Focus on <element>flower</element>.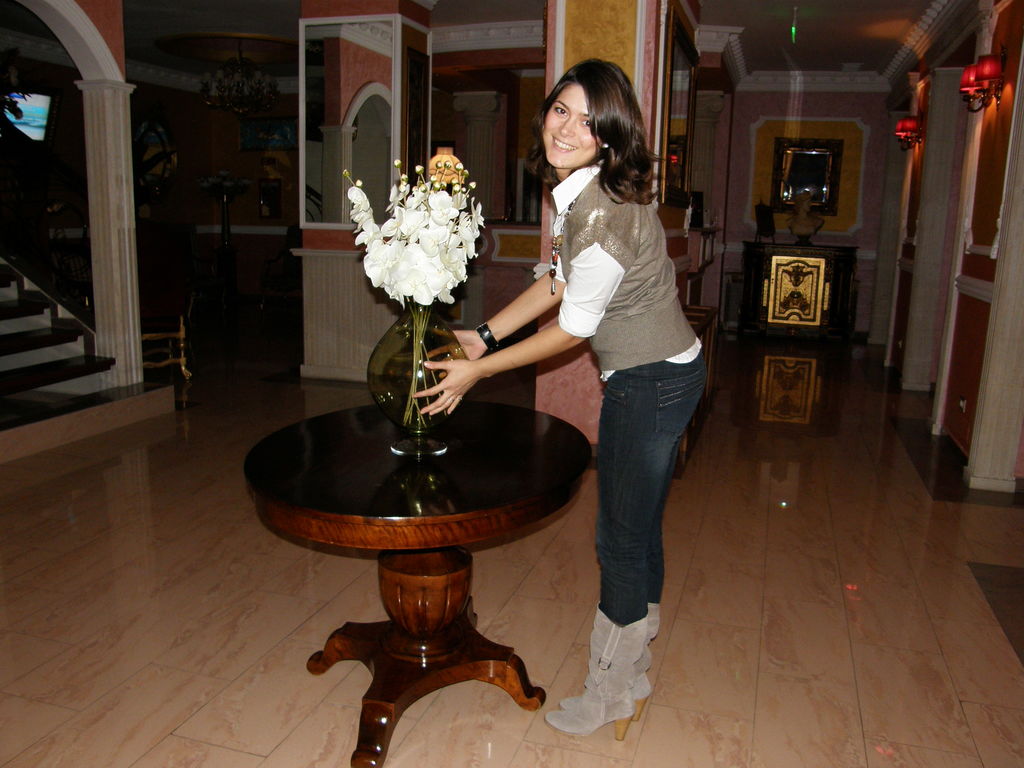
Focused at {"x1": 436, "y1": 262, "x2": 468, "y2": 303}.
